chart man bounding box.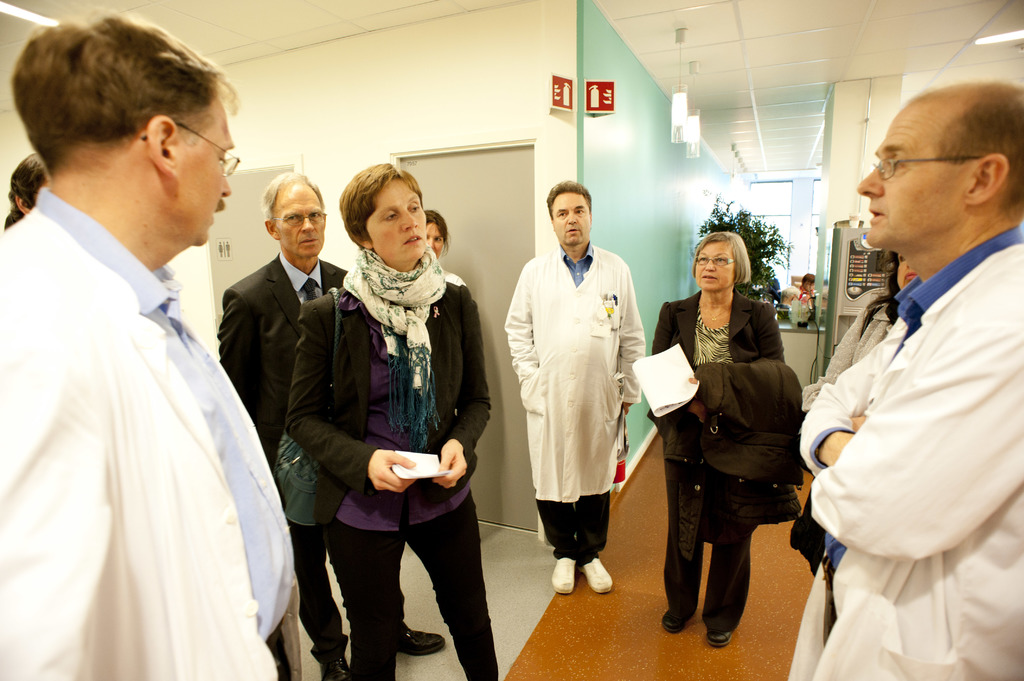
Charted: (left=0, top=11, right=303, bottom=680).
